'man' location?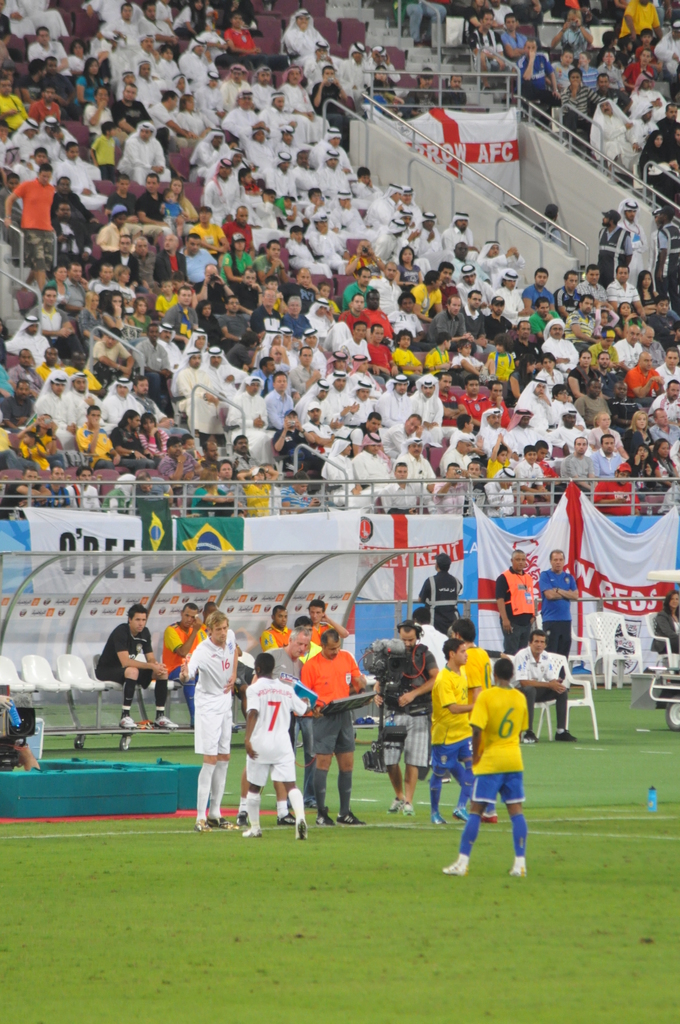
l=537, t=550, r=584, b=669
